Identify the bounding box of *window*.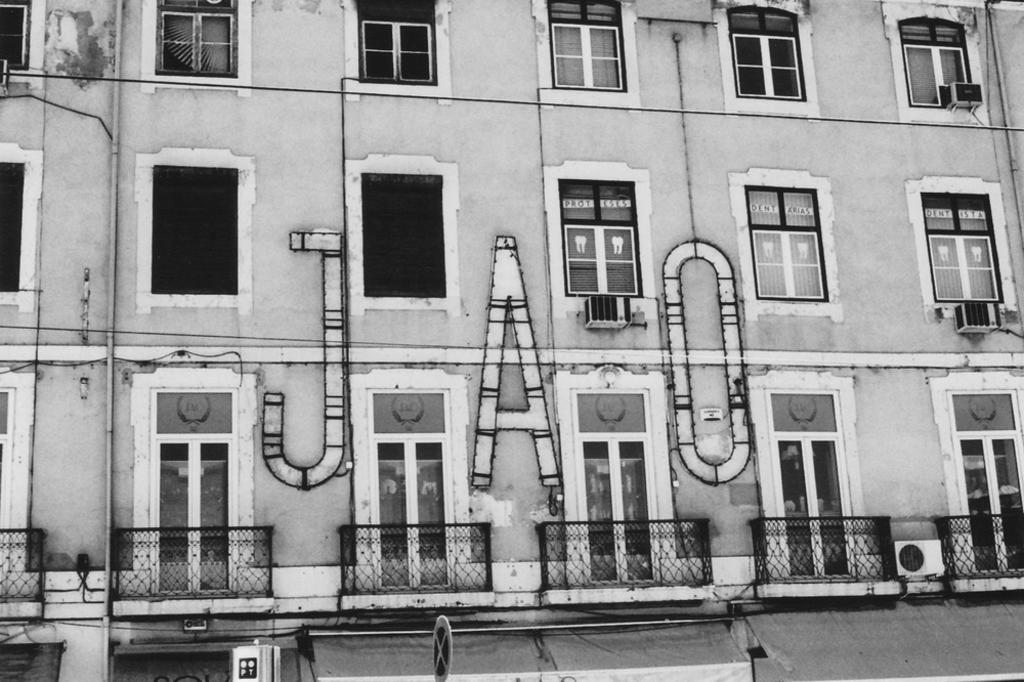
[0,151,44,301].
